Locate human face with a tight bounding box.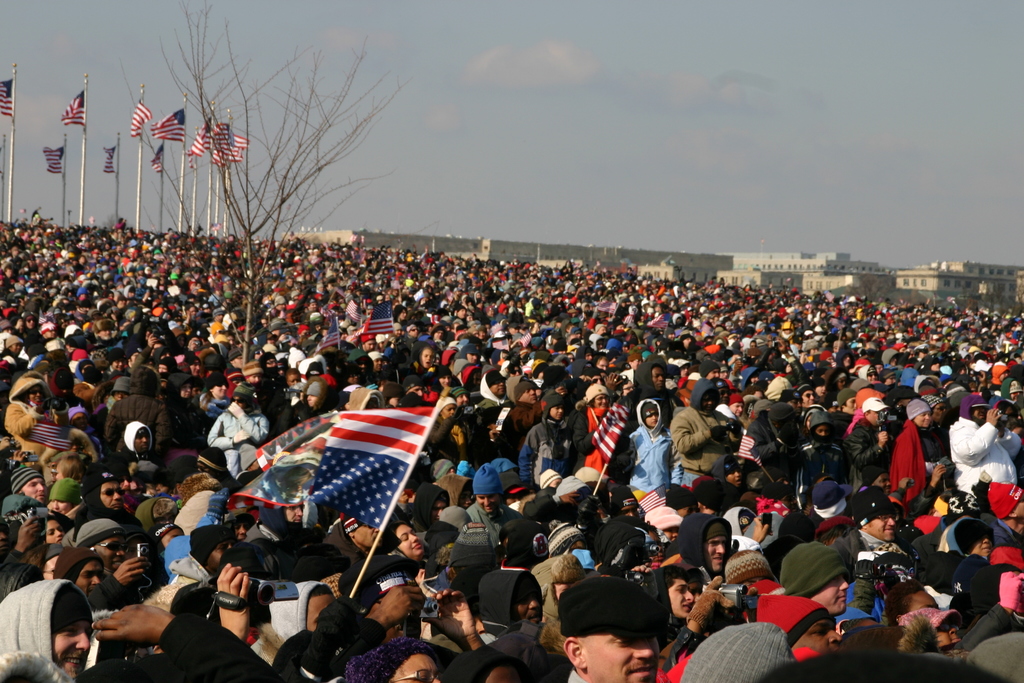
(397,525,424,555).
